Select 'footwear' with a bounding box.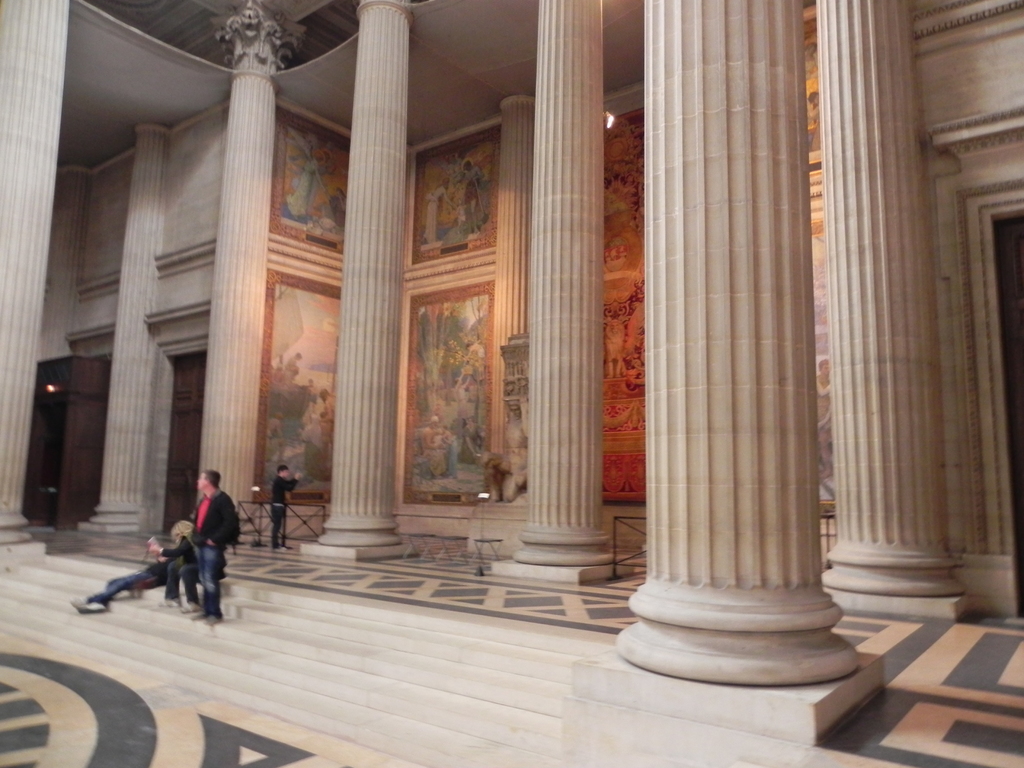
[163, 600, 179, 606].
